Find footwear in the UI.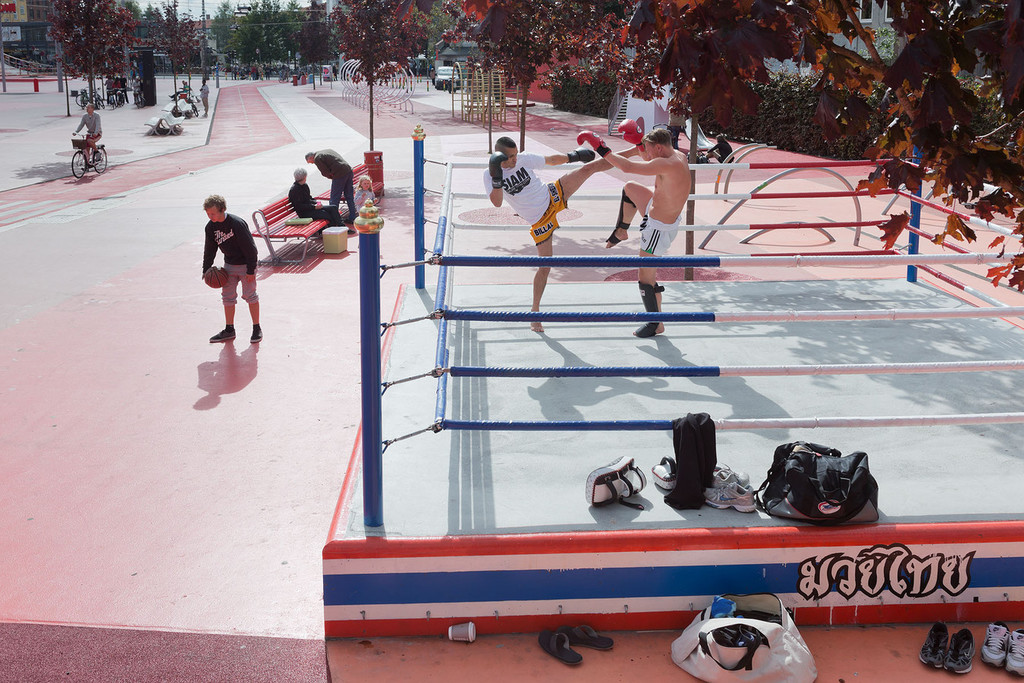
UI element at 705/477/755/513.
